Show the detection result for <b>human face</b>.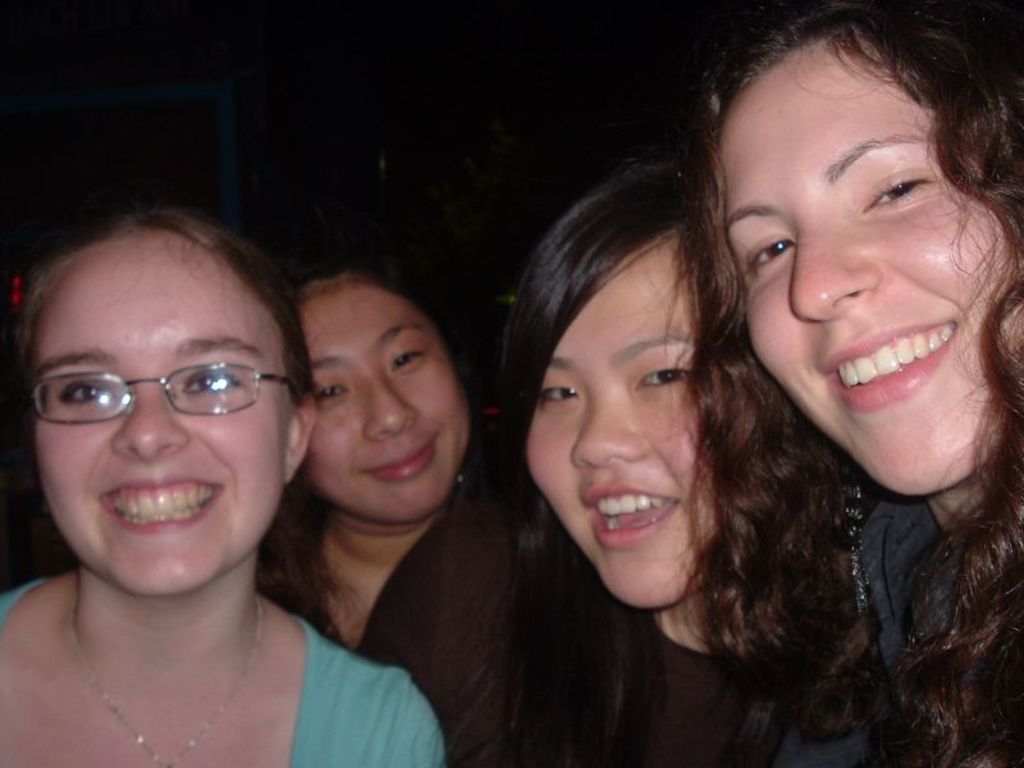
<box>287,282,485,534</box>.
